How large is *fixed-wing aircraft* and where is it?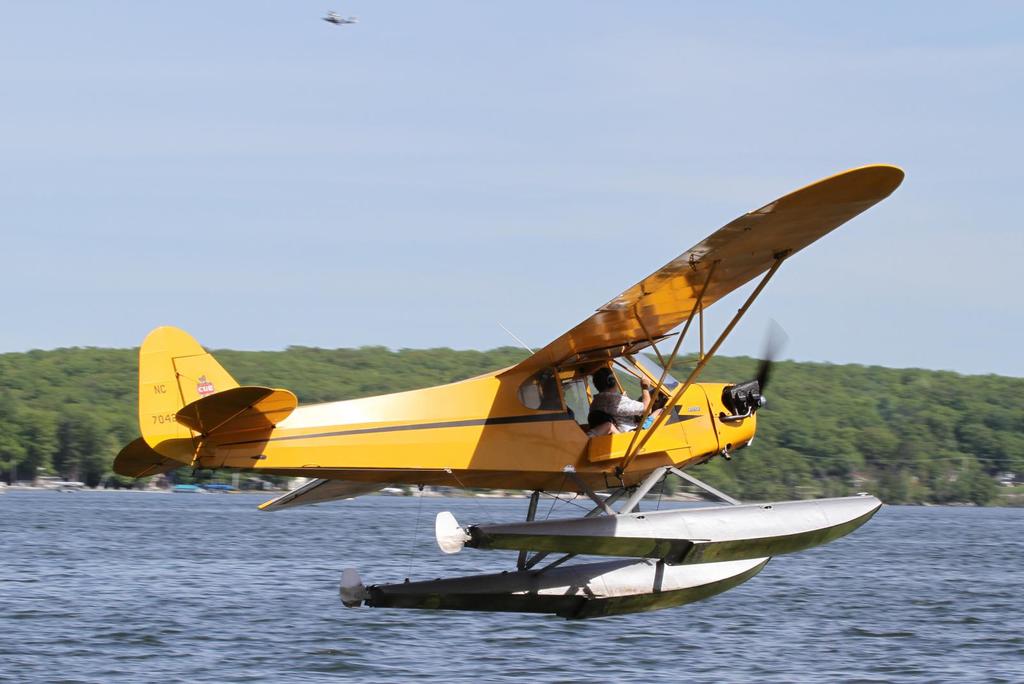
Bounding box: select_region(114, 162, 895, 612).
